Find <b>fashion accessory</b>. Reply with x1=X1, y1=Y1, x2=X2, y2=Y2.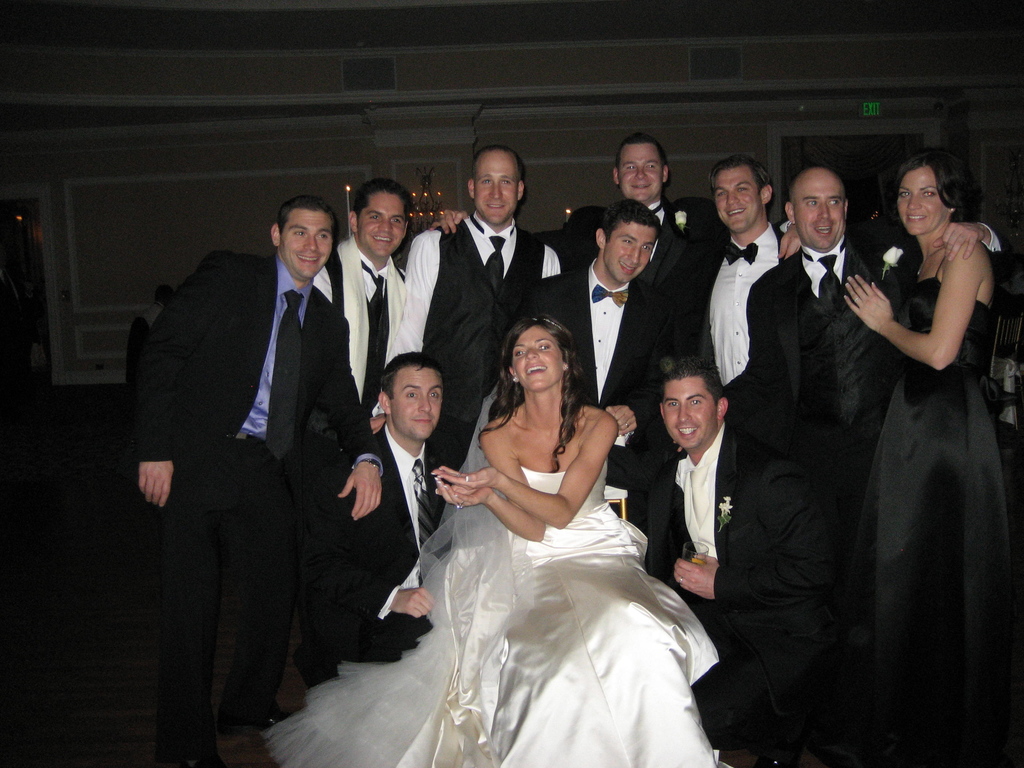
x1=454, y1=473, x2=460, y2=482.
